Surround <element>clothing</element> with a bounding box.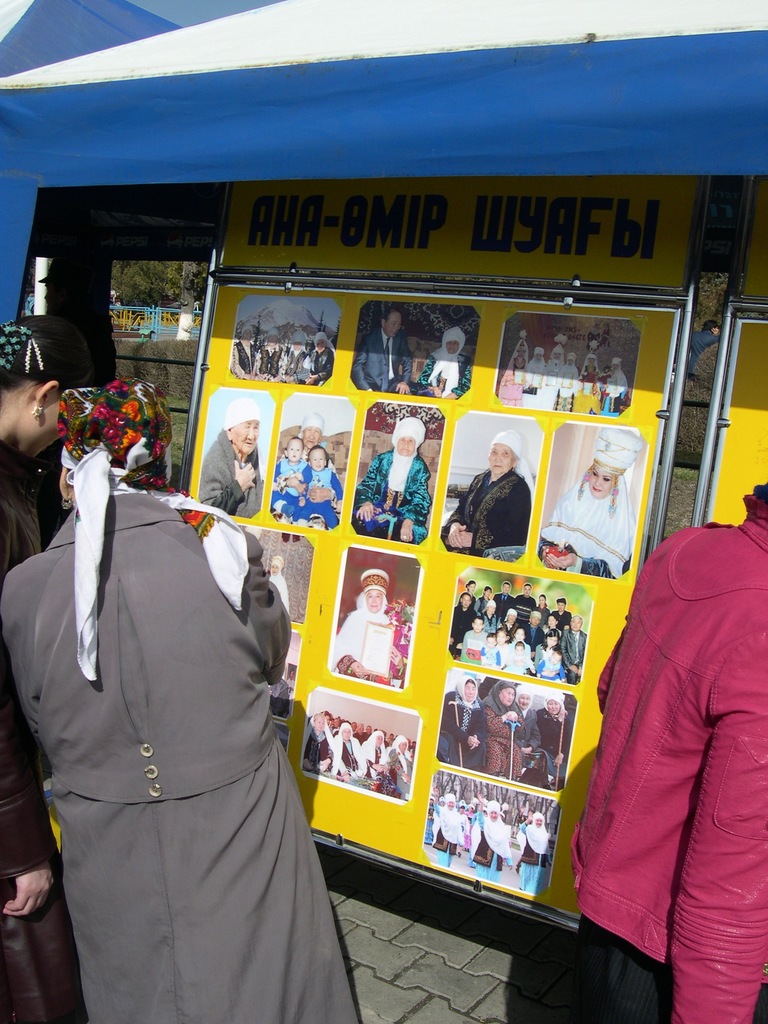
x1=295, y1=466, x2=344, y2=532.
